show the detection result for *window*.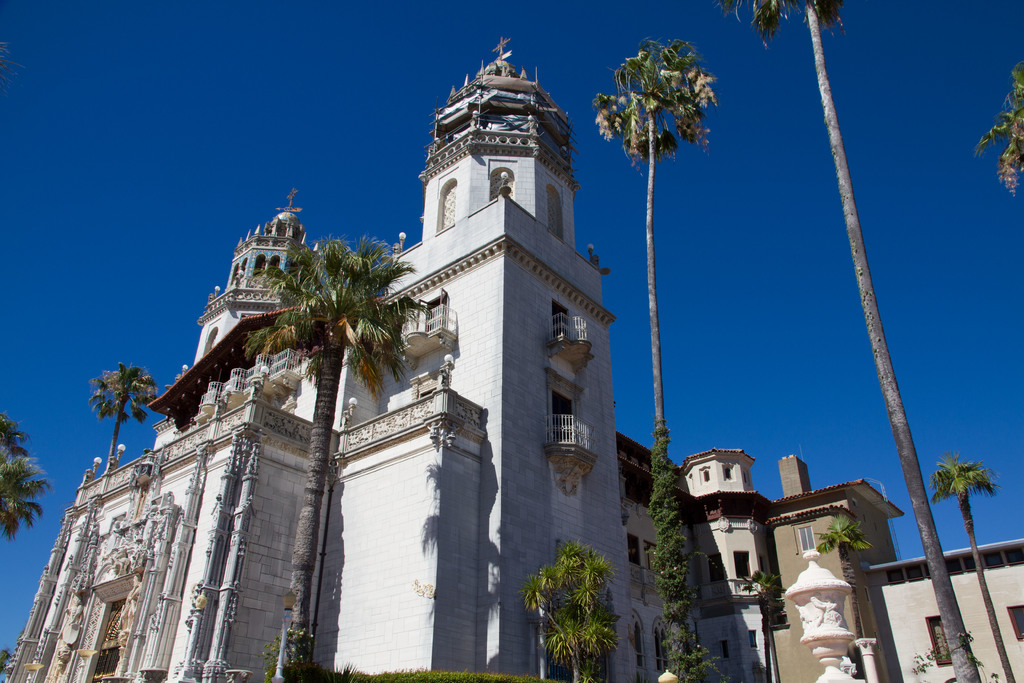
[left=924, top=614, right=952, bottom=664].
